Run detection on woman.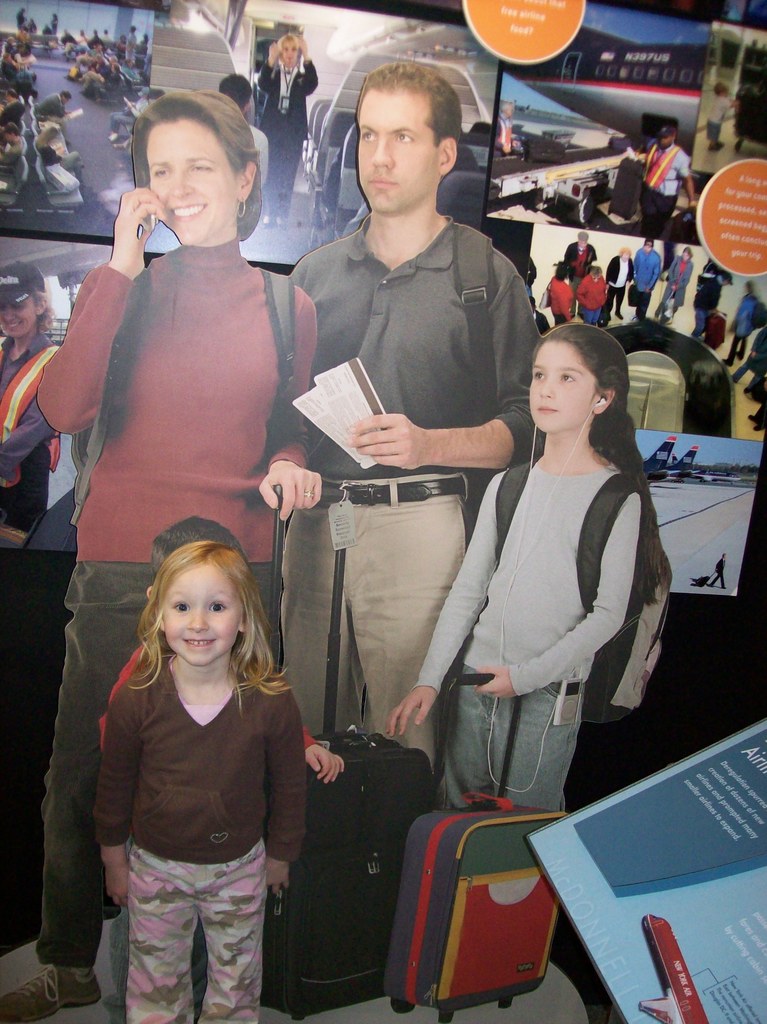
Result: {"left": 725, "top": 280, "right": 760, "bottom": 367}.
